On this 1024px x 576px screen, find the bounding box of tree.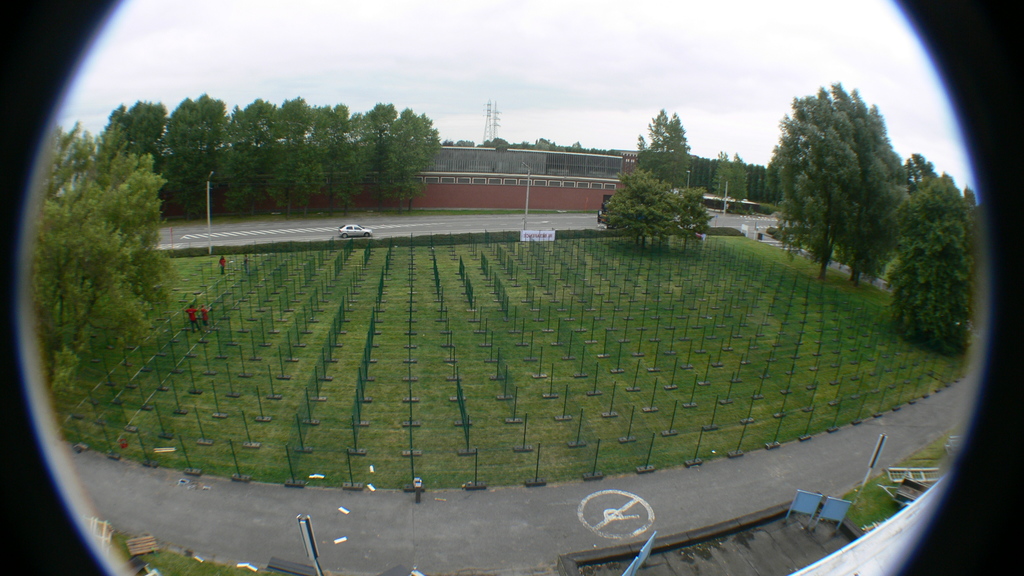
Bounding box: (728,152,748,204).
